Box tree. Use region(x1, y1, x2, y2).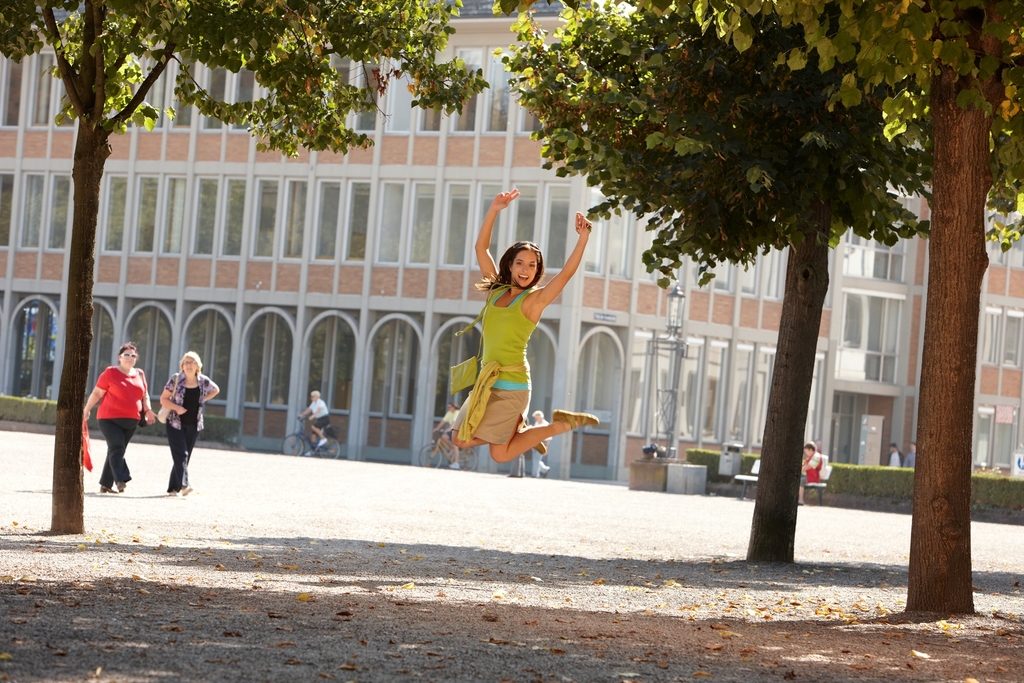
region(680, 0, 1023, 618).
